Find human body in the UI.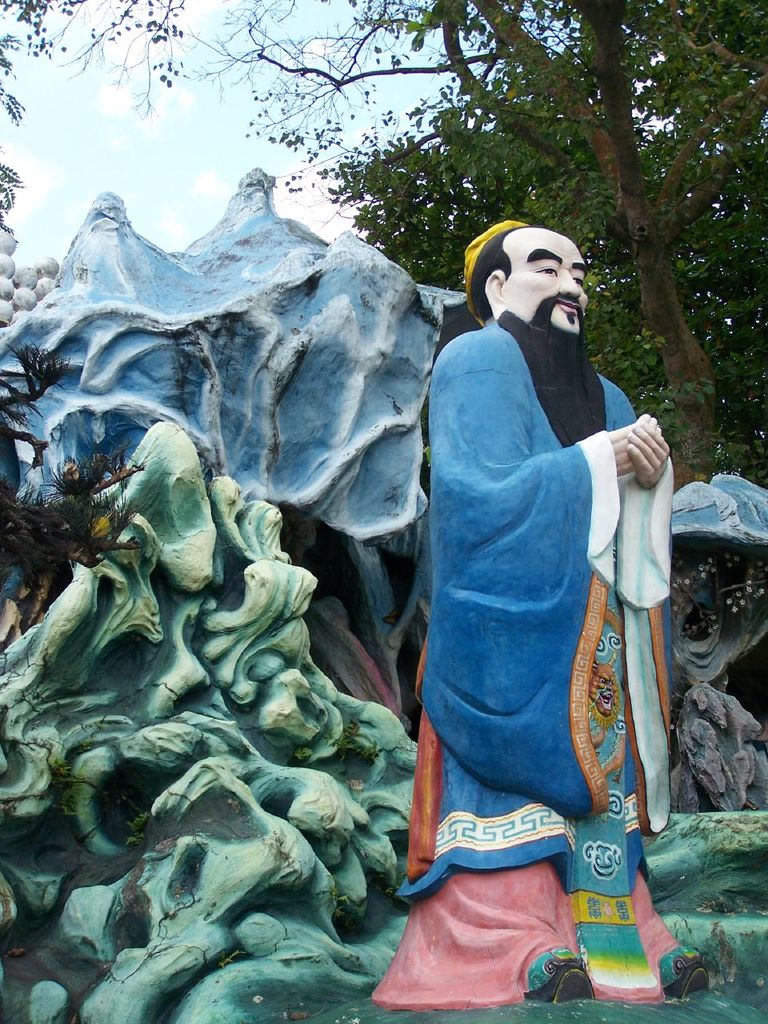
UI element at (380, 164, 681, 1023).
